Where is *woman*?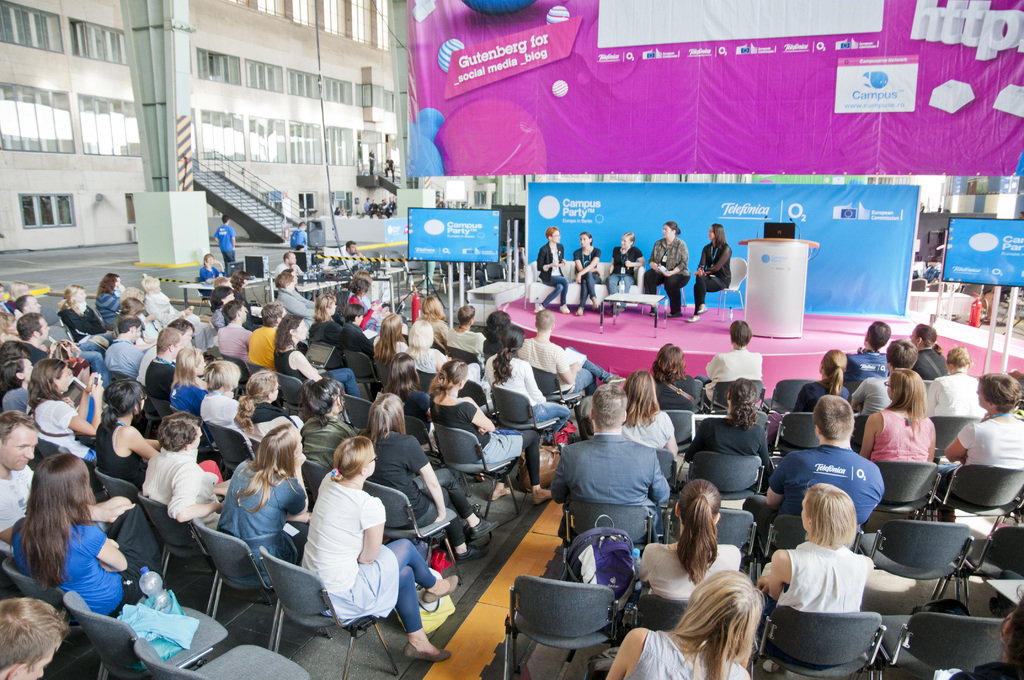
(left=605, top=569, right=763, bottom=679).
